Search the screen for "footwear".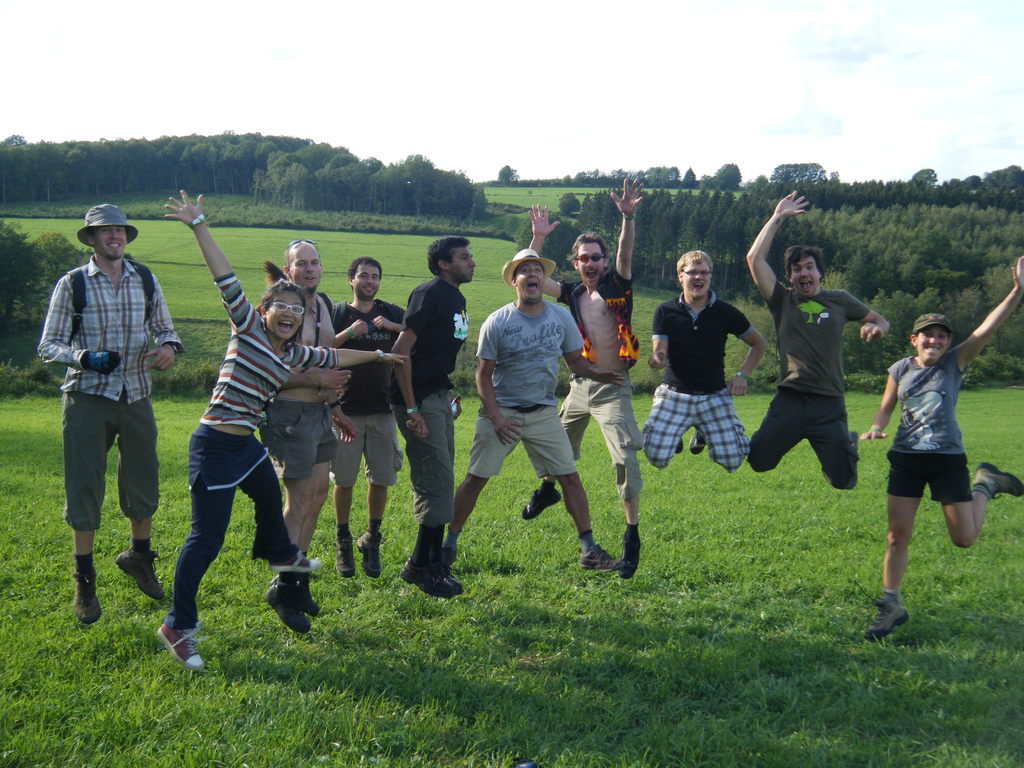
Found at {"x1": 434, "y1": 561, "x2": 461, "y2": 598}.
